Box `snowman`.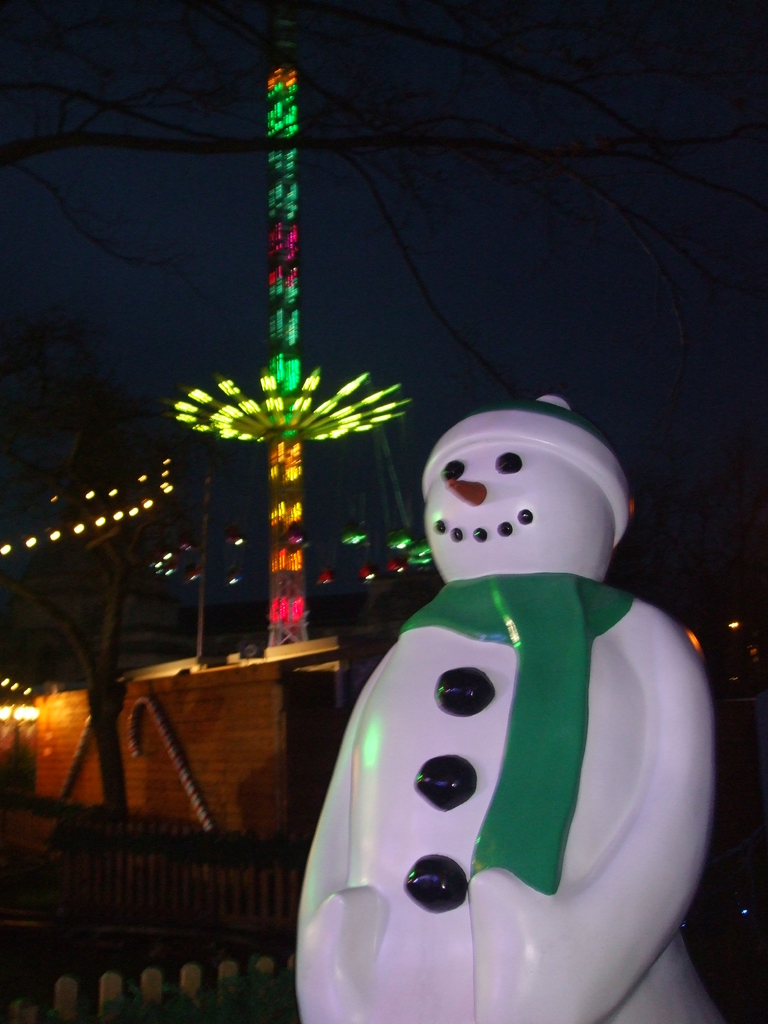
292/390/724/1023.
